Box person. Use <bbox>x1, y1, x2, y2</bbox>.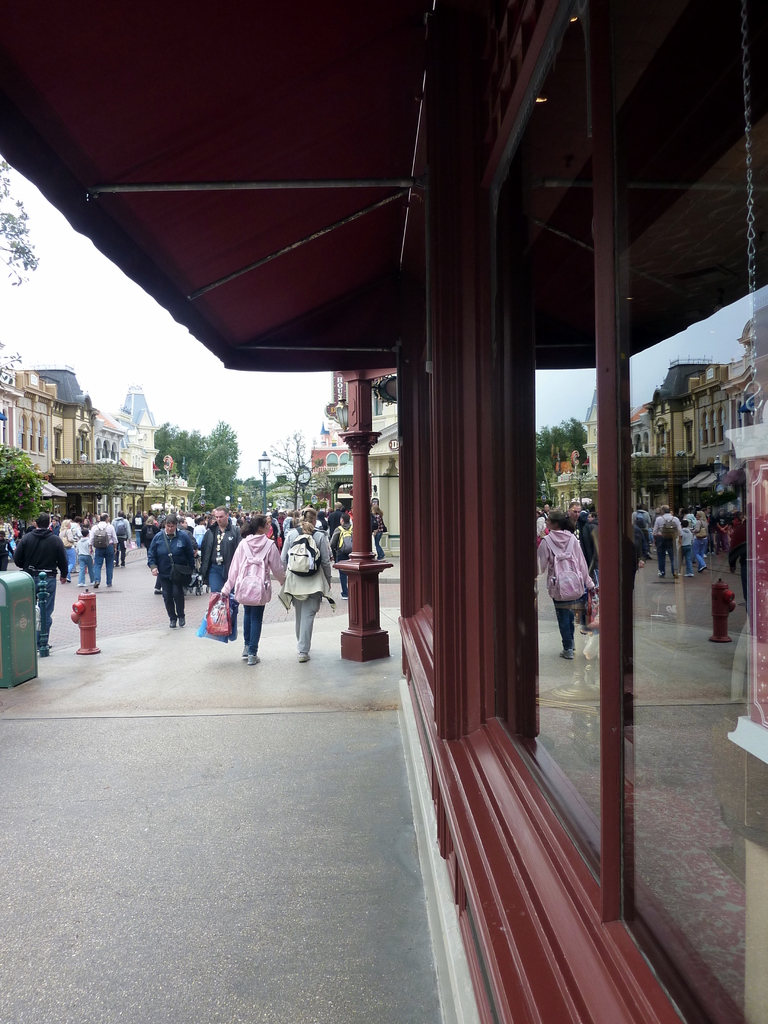
<bbox>651, 502, 680, 582</bbox>.
